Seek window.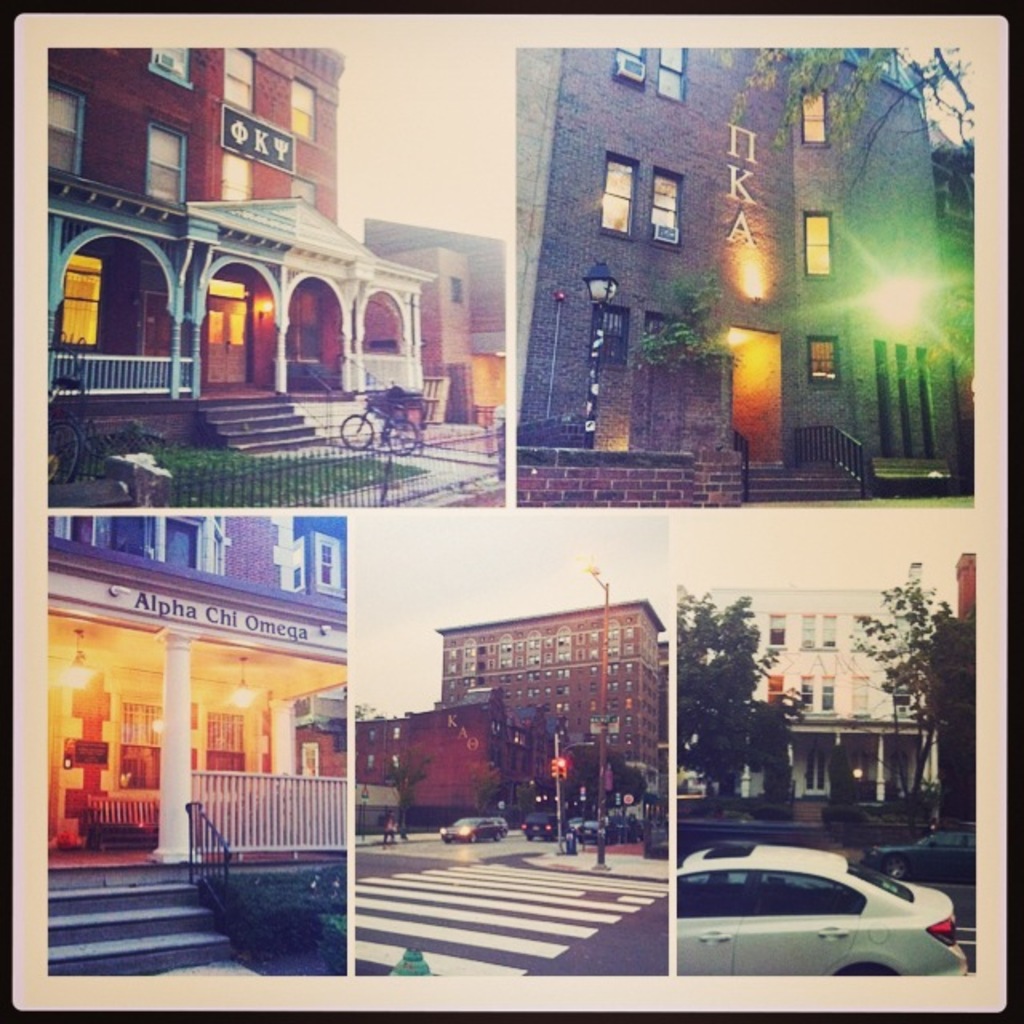
(890,691,918,707).
